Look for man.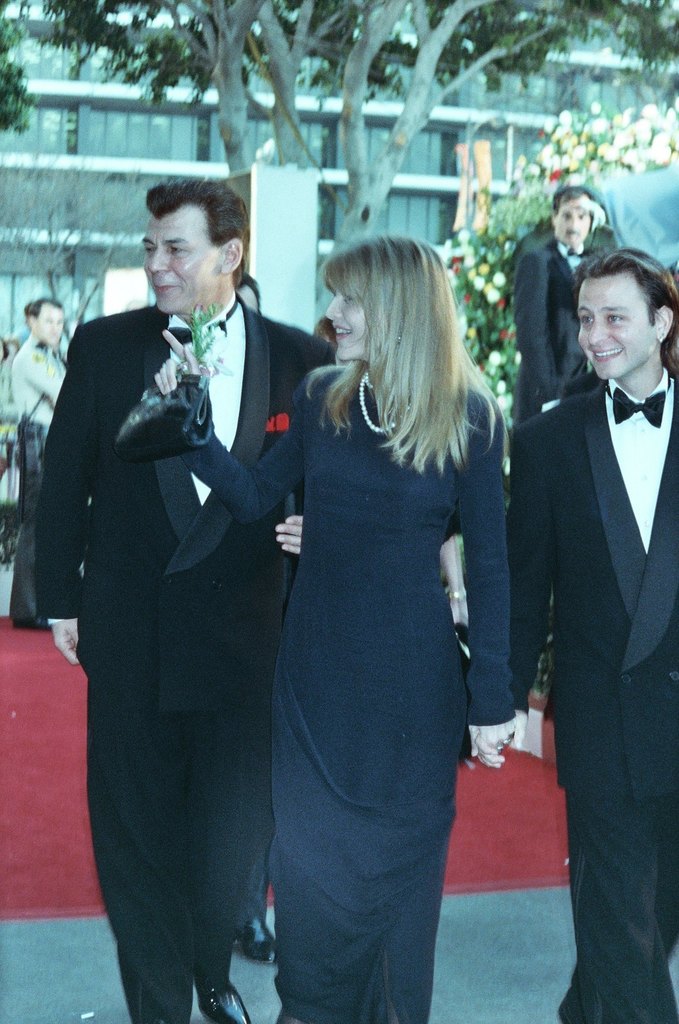
Found: {"x1": 41, "y1": 159, "x2": 342, "y2": 998}.
